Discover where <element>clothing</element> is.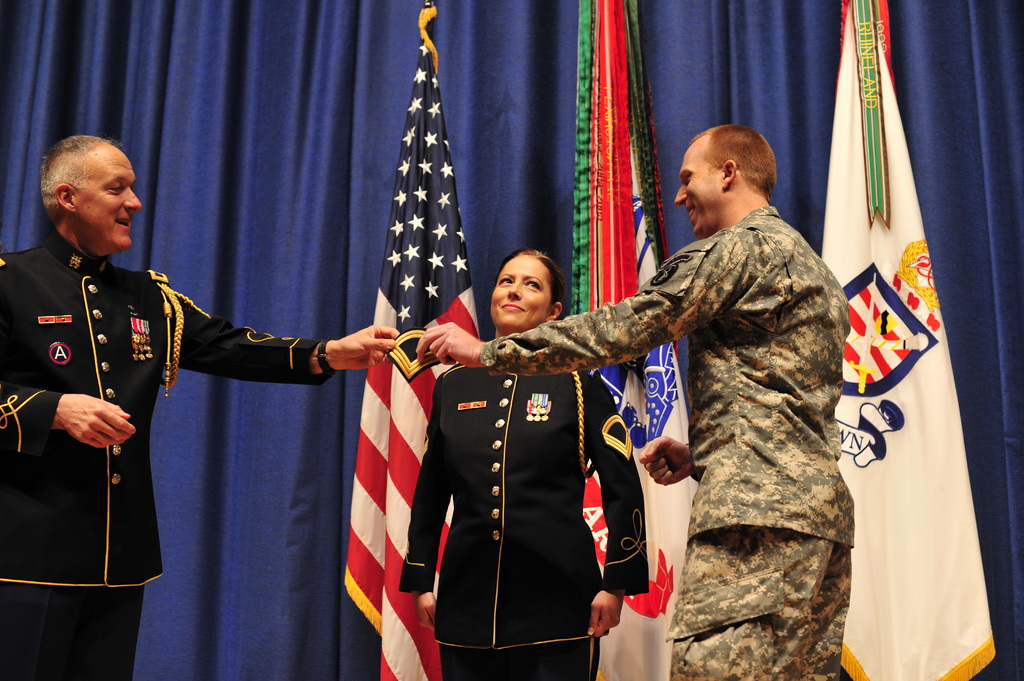
Discovered at (480,203,854,680).
